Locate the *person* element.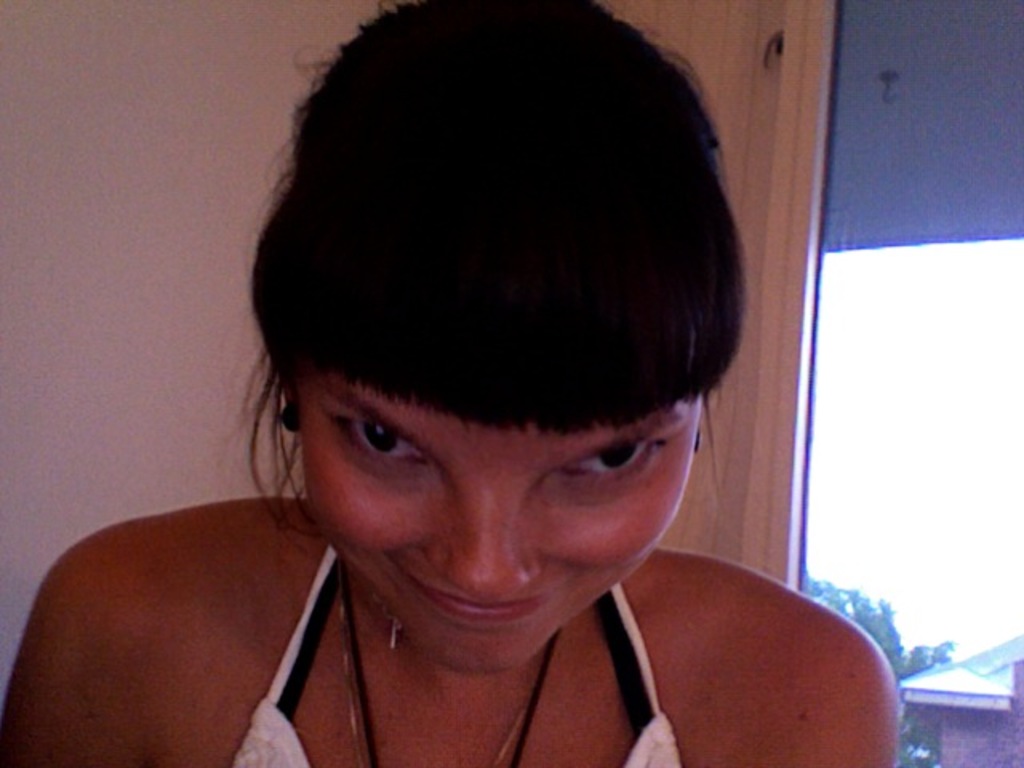
Element bbox: <region>0, 0, 907, 766</region>.
